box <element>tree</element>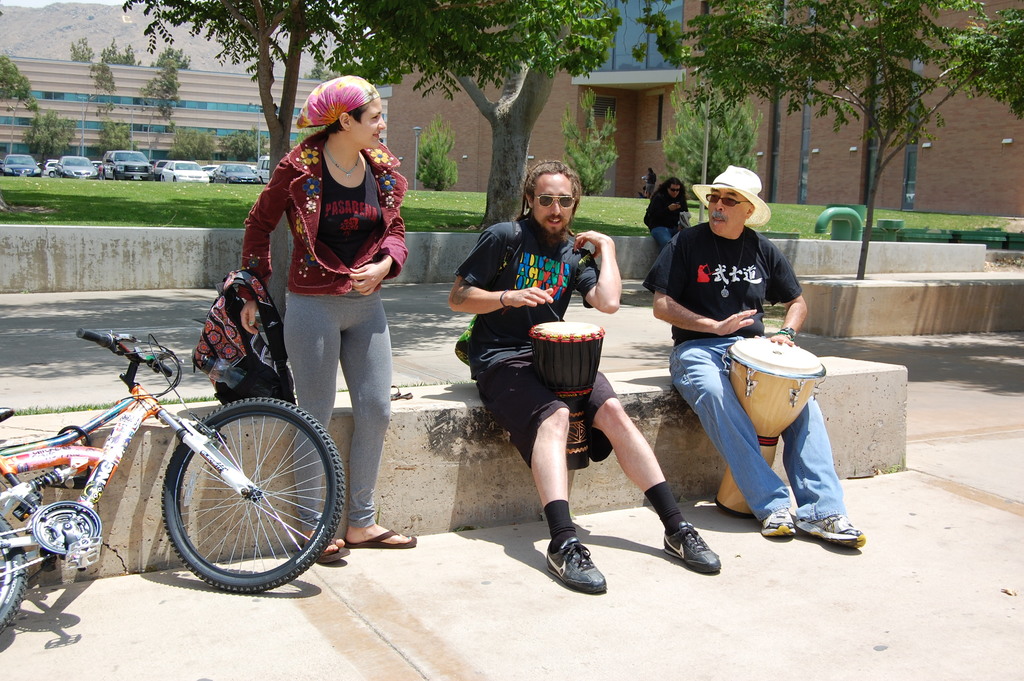
(22,104,75,172)
